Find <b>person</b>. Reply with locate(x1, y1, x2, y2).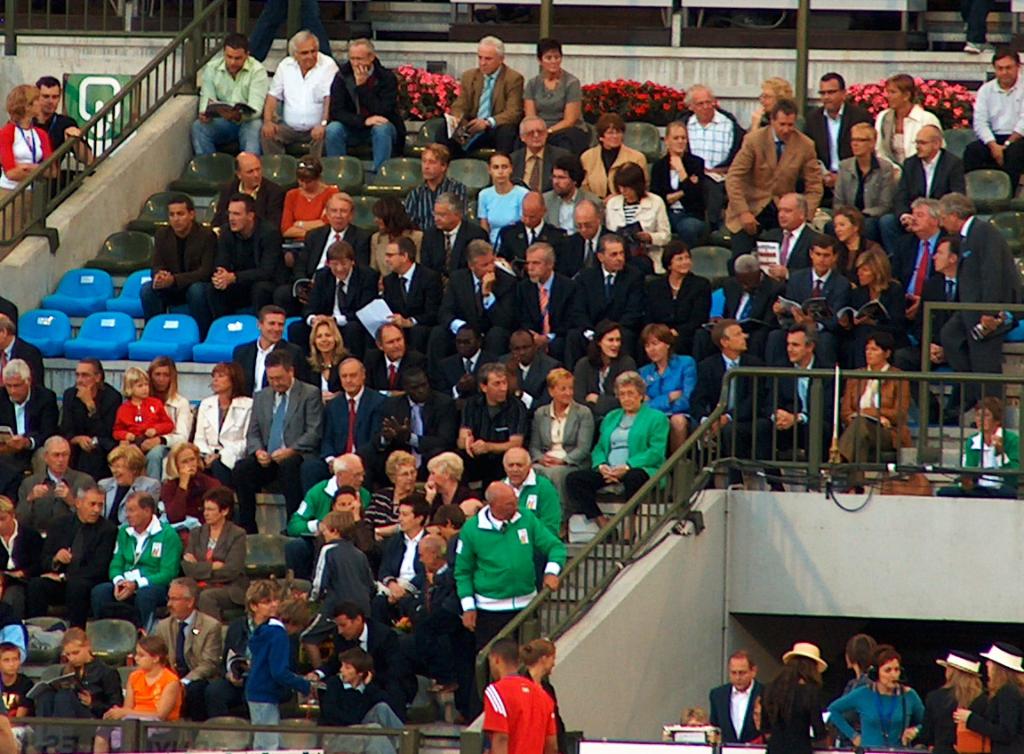
locate(940, 397, 1023, 500).
